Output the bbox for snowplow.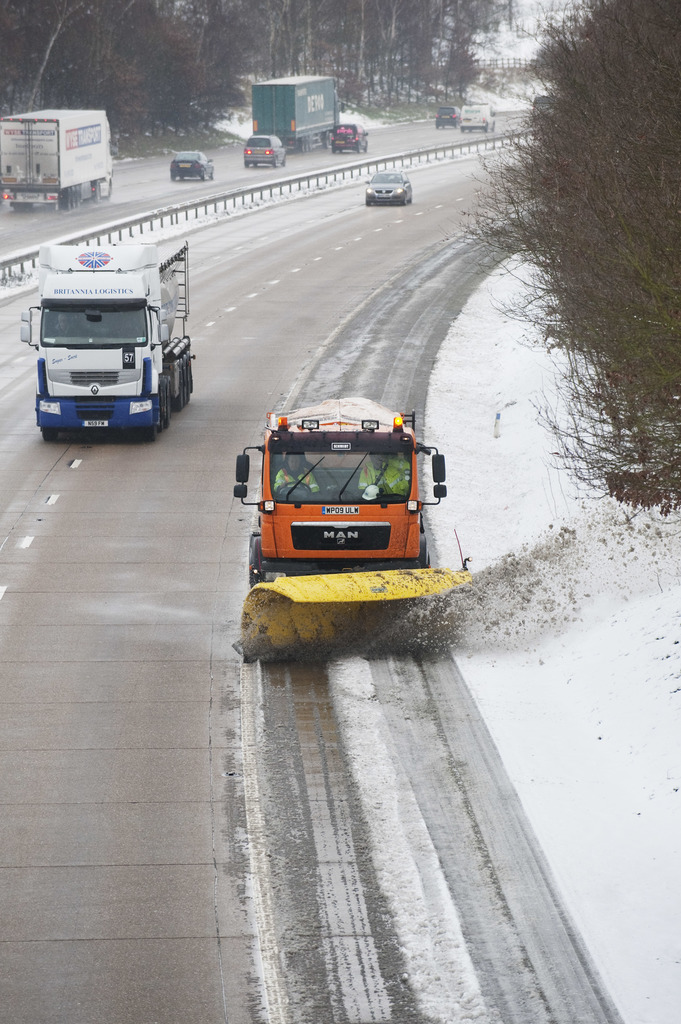
rect(230, 393, 482, 664).
